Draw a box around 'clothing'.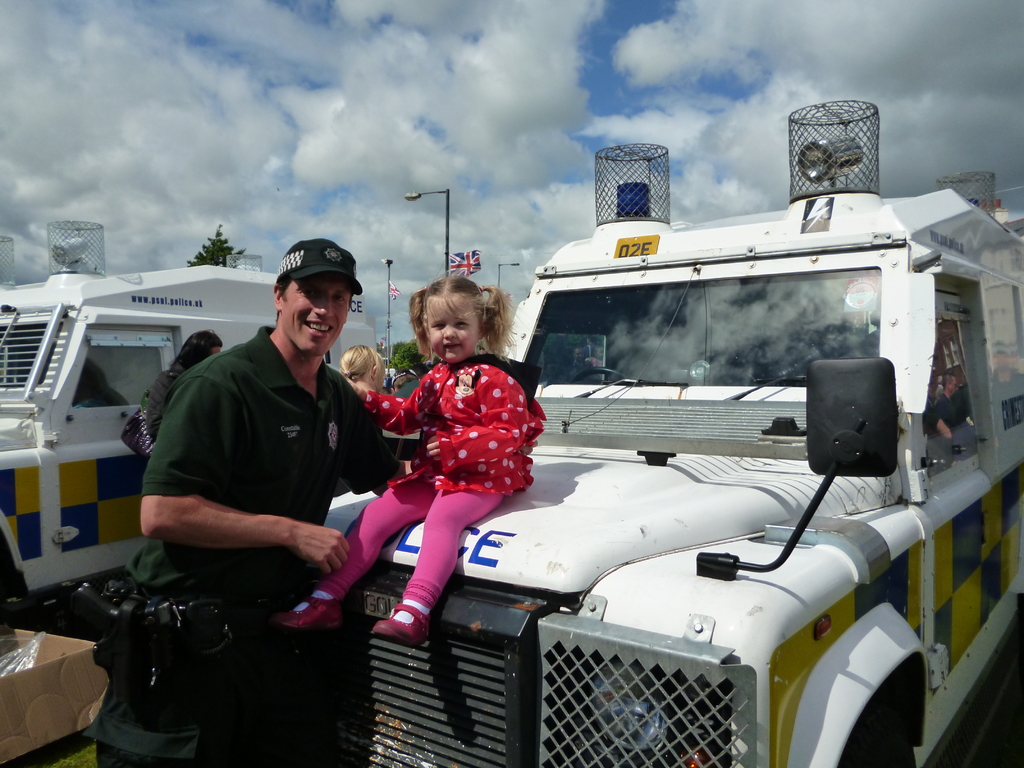
x1=293, y1=351, x2=548, y2=625.
